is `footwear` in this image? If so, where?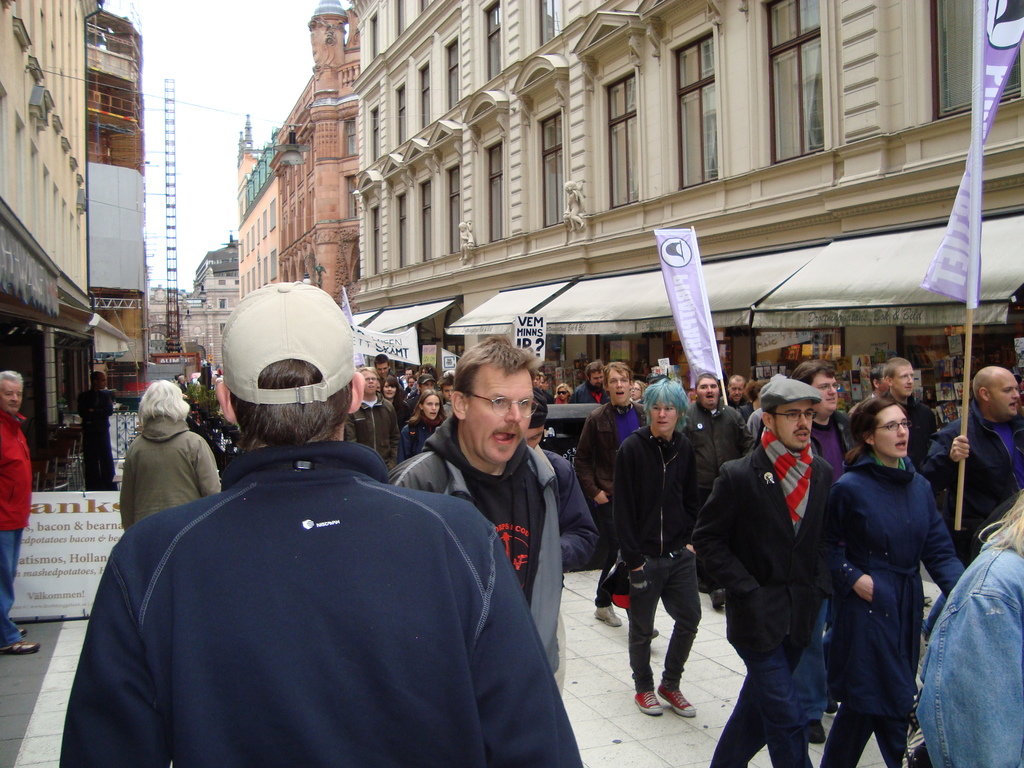
Yes, at left=1, top=641, right=38, bottom=653.
